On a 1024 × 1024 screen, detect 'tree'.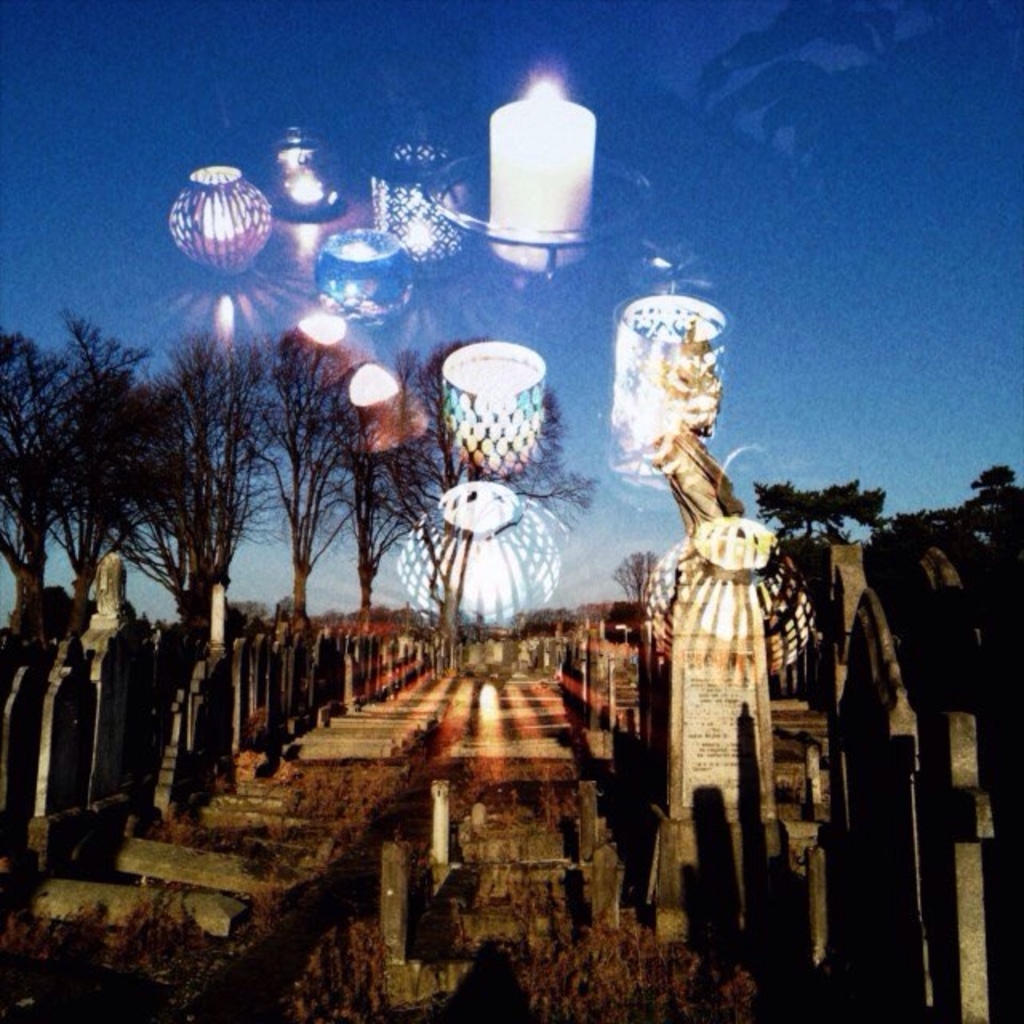
Rect(109, 334, 258, 658).
